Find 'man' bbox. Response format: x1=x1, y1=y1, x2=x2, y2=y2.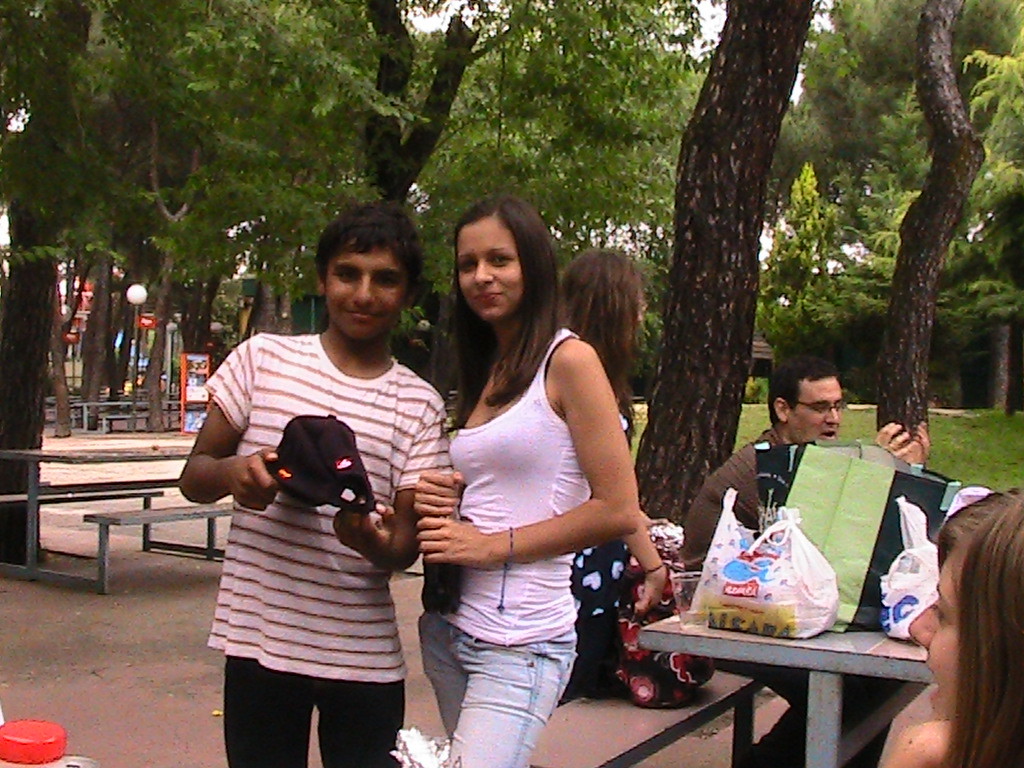
x1=677, y1=358, x2=941, y2=767.
